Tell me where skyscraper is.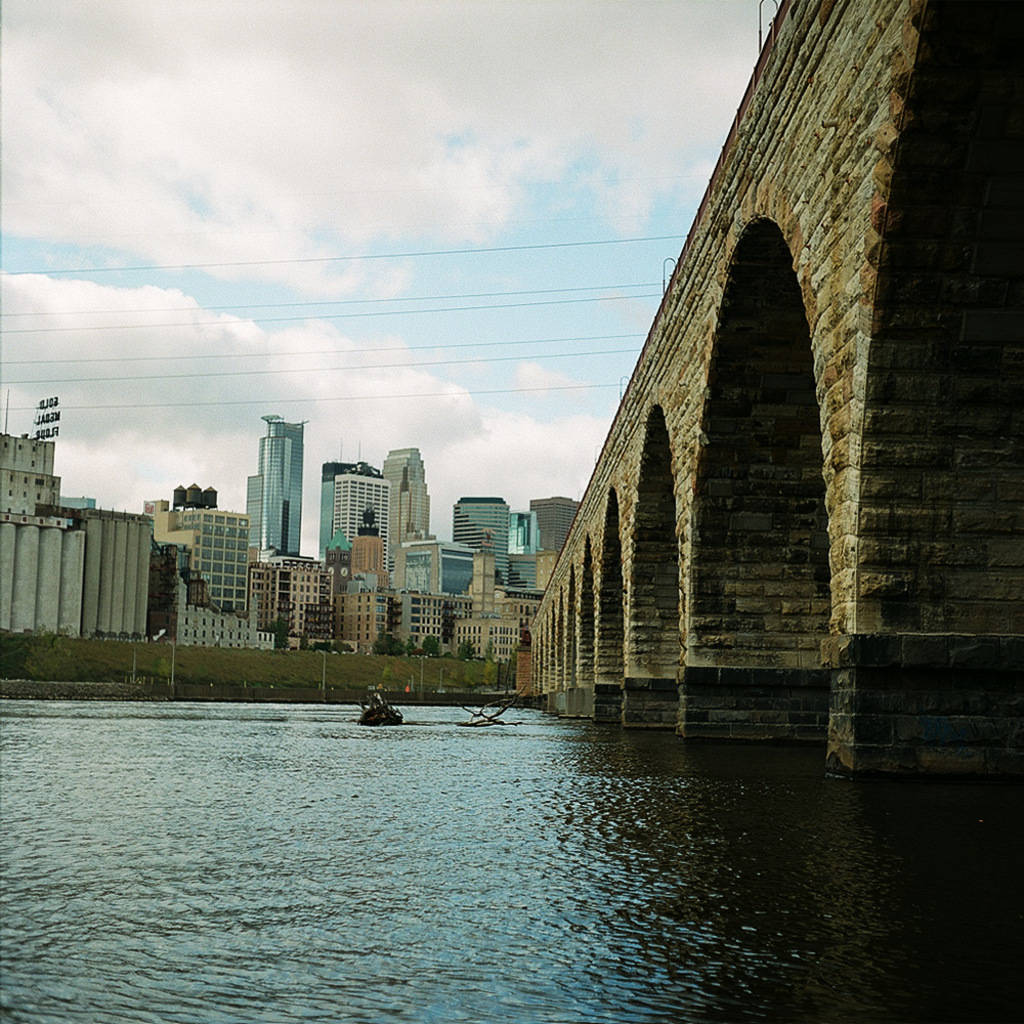
skyscraper is at 252,546,335,645.
